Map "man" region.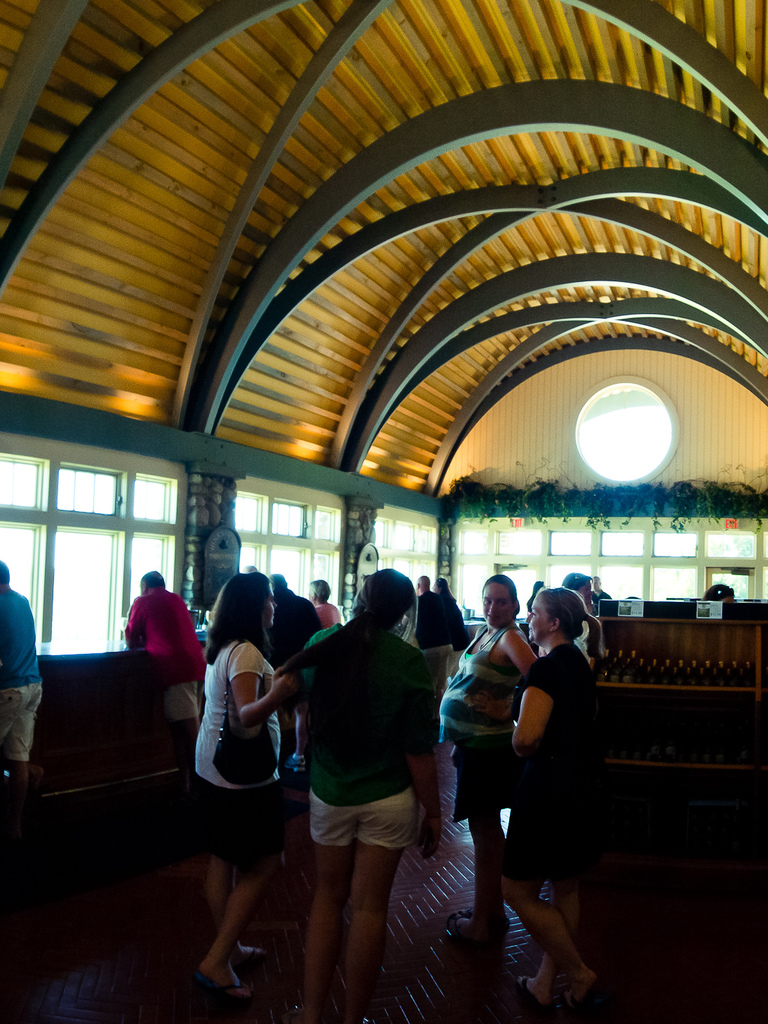
Mapped to [left=266, top=575, right=320, bottom=761].
